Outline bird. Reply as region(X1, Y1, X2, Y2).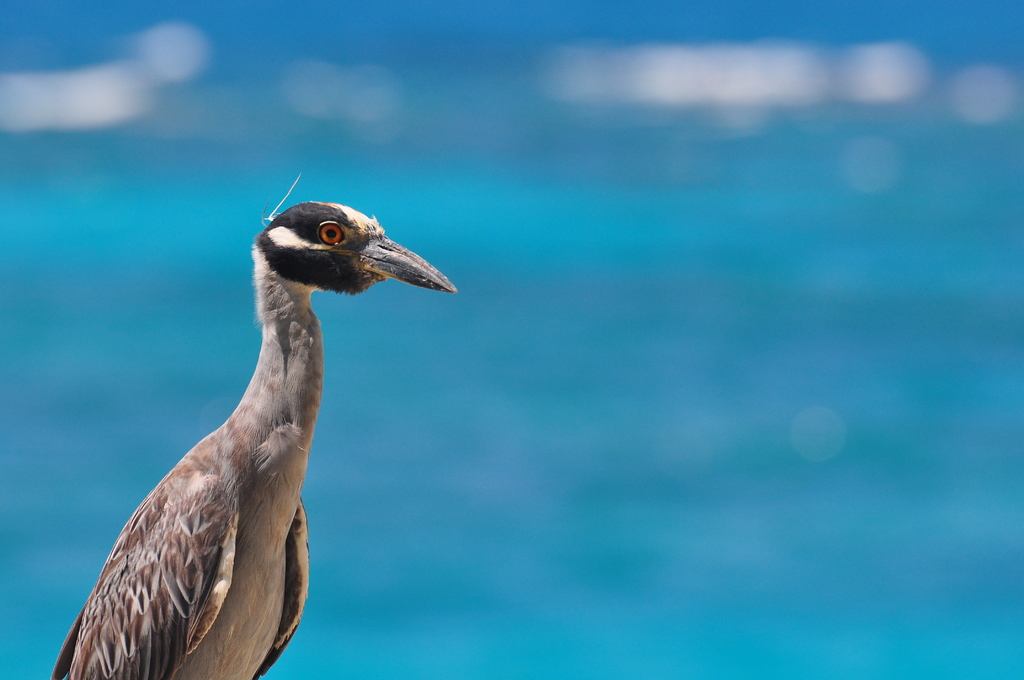
region(50, 170, 458, 679).
